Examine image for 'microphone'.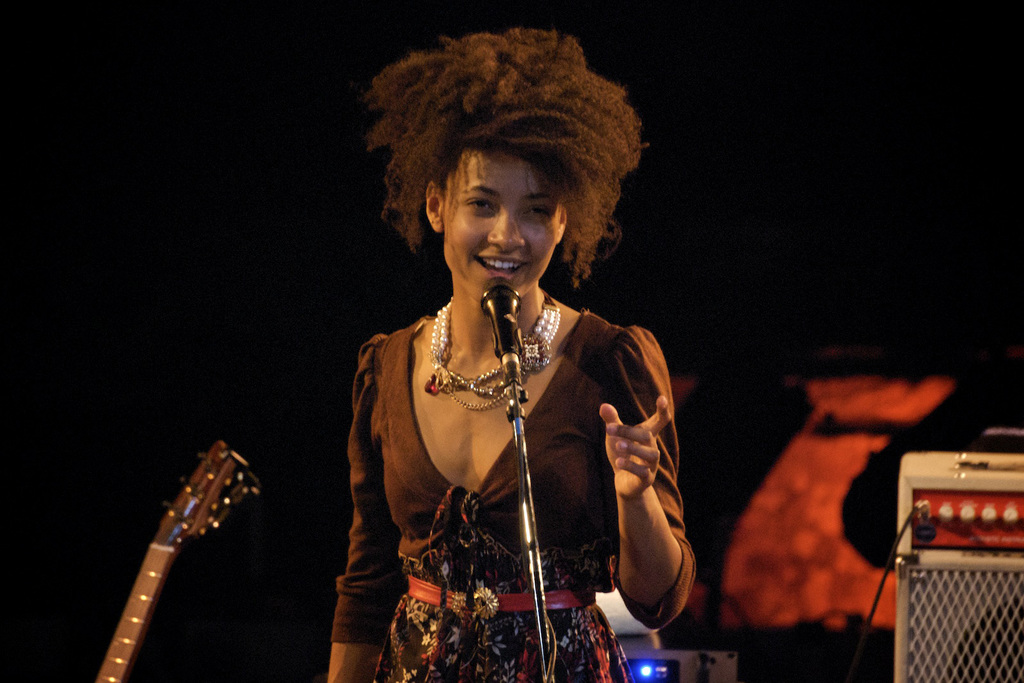
Examination result: BBox(479, 274, 521, 356).
